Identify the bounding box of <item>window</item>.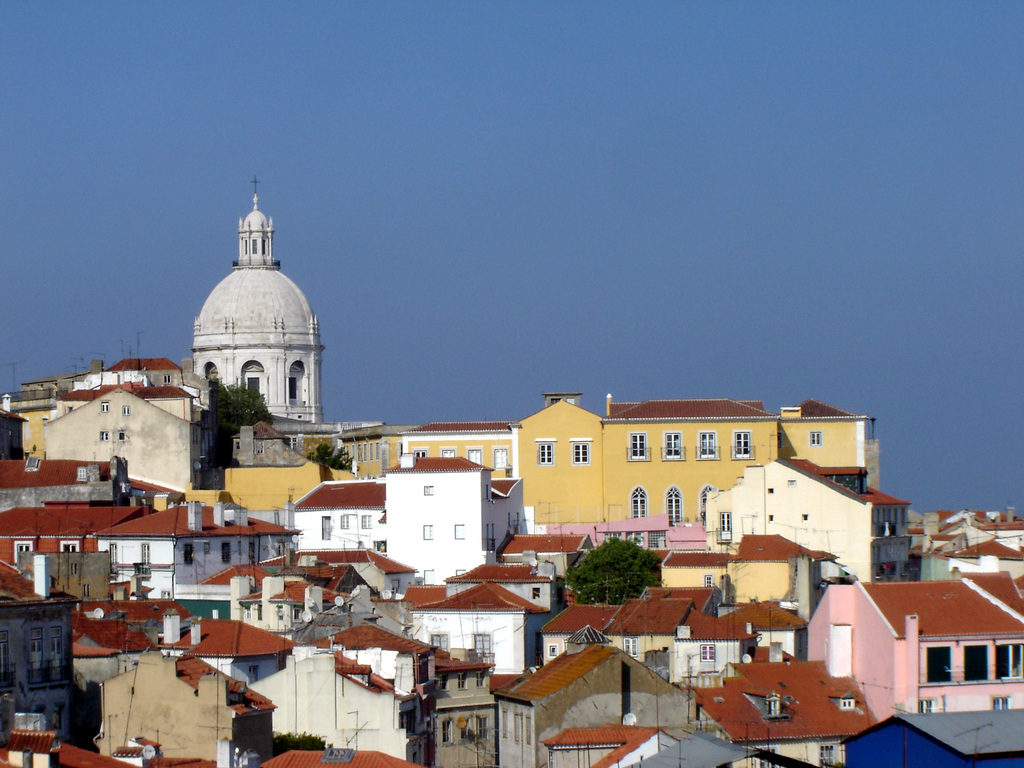
[623, 638, 637, 659].
